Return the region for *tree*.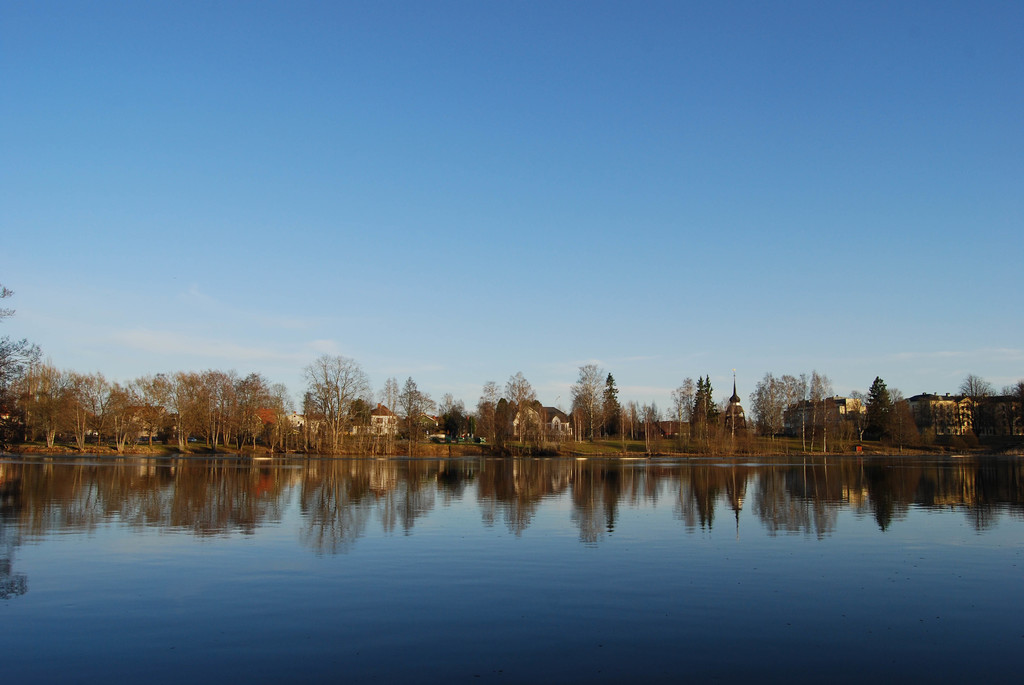
844 388 866 441.
